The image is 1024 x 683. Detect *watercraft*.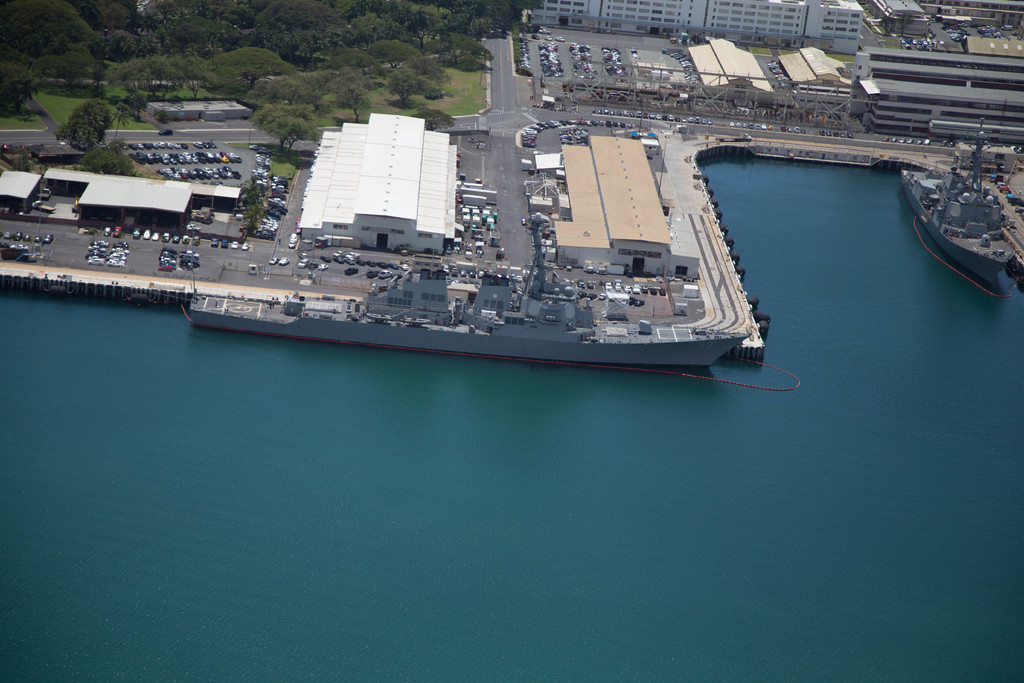
Detection: [908, 137, 1021, 295].
